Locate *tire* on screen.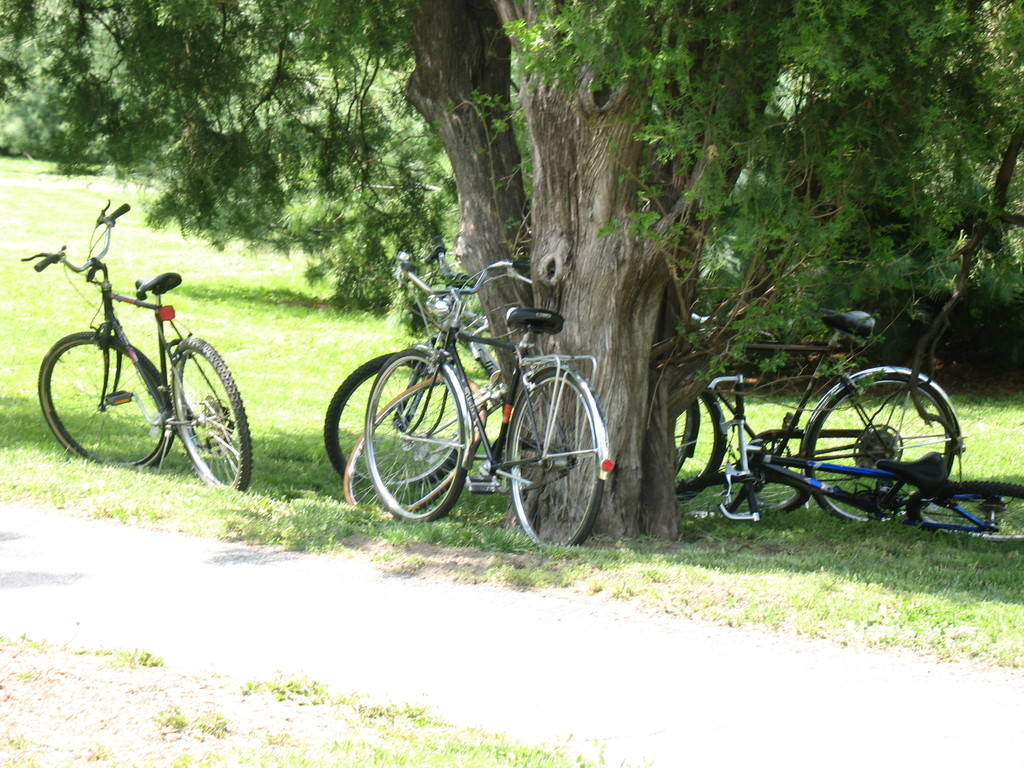
On screen at 509 369 605 548.
